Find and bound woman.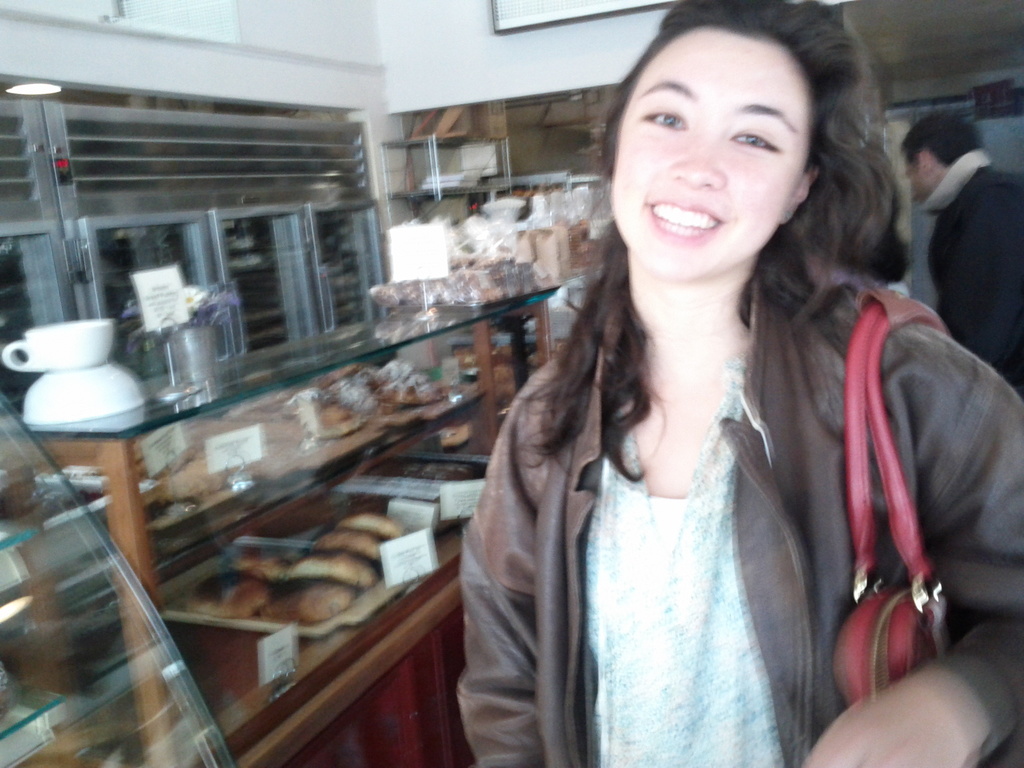
Bound: [412, 17, 958, 767].
